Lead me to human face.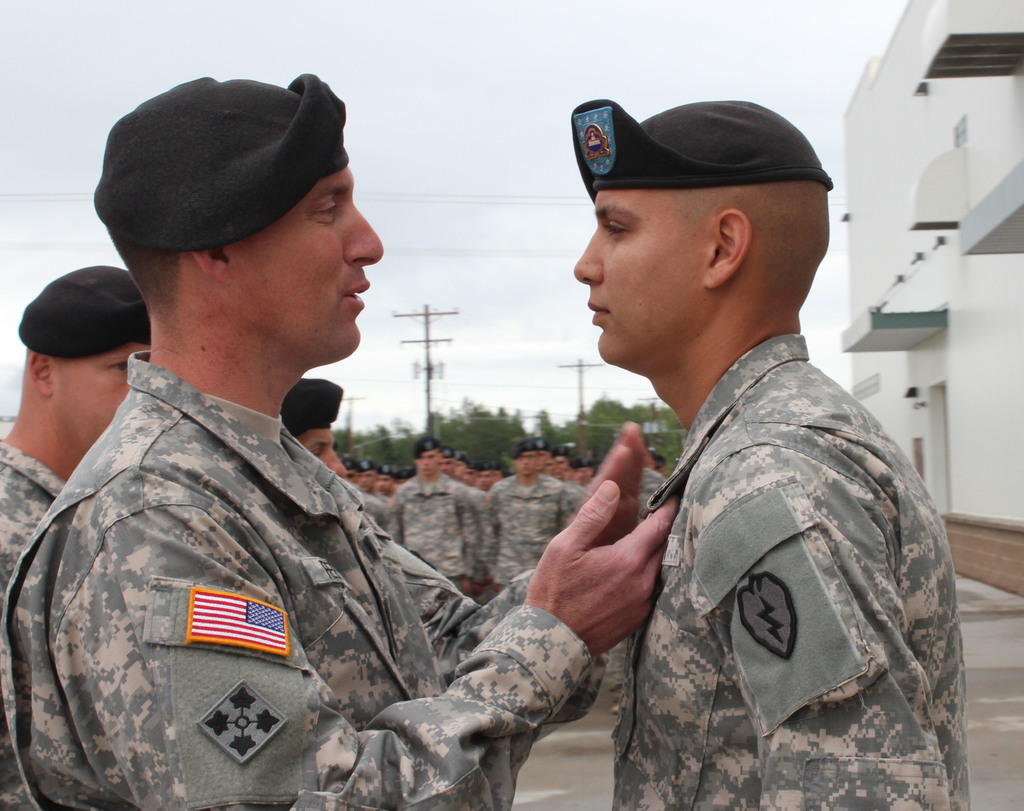
Lead to crop(460, 470, 472, 482).
